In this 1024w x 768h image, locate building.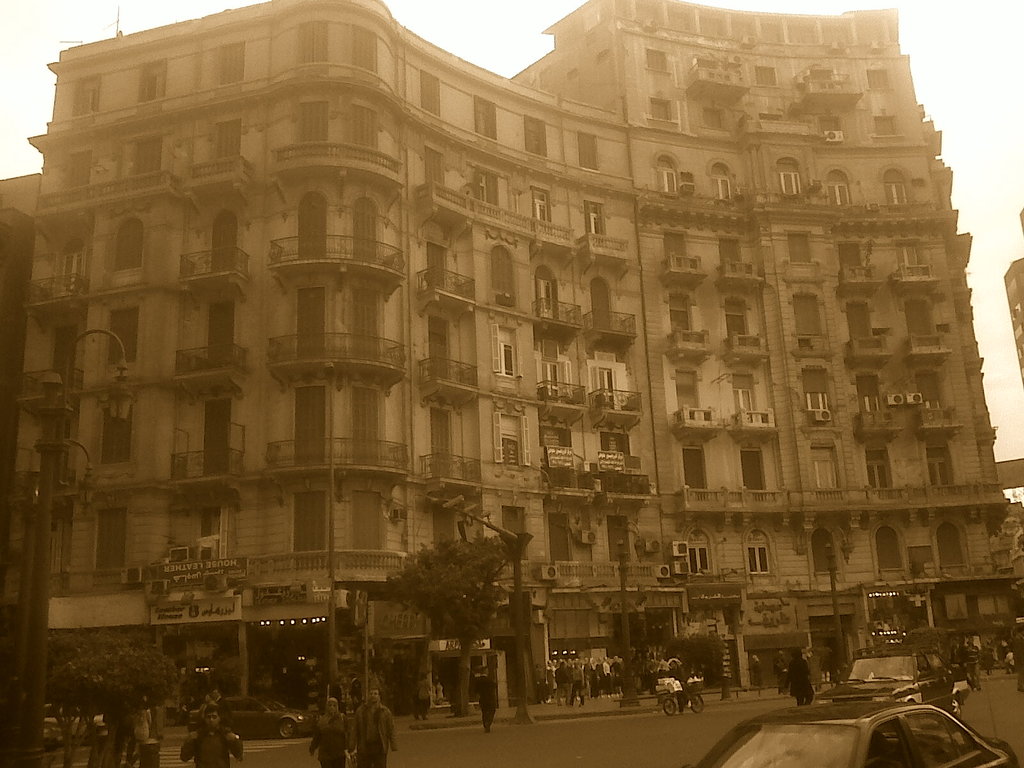
Bounding box: box(0, 0, 1023, 728).
